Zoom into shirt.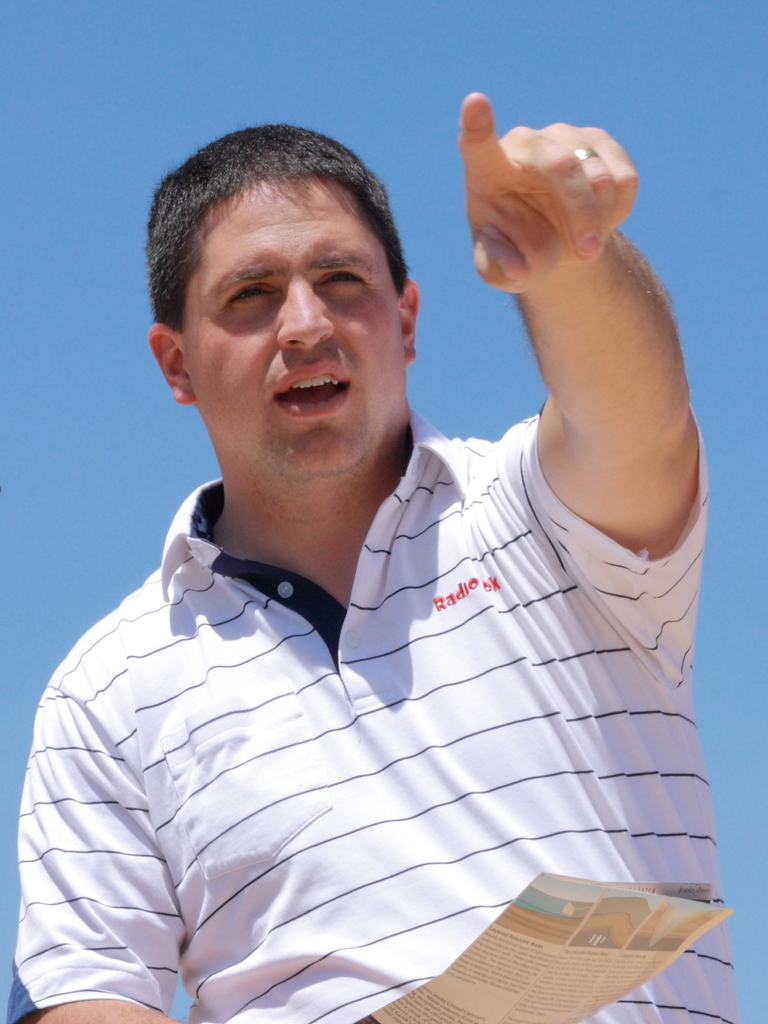
Zoom target: x1=52 y1=447 x2=705 y2=968.
